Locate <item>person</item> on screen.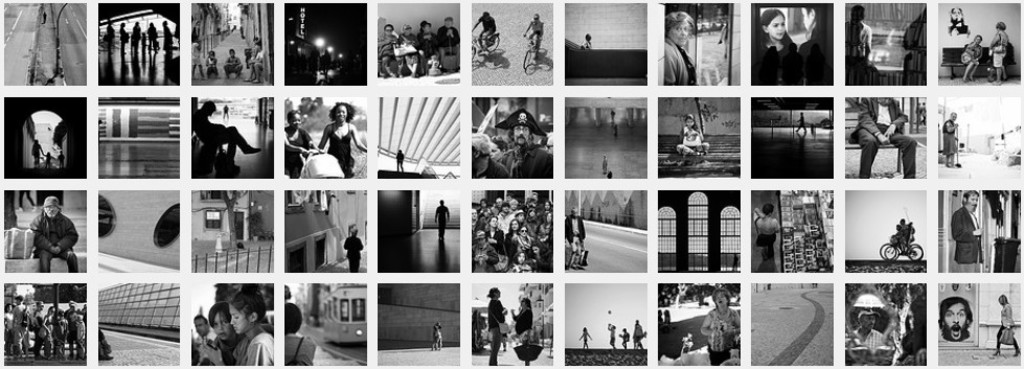
On screen at <box>313,102,370,178</box>.
